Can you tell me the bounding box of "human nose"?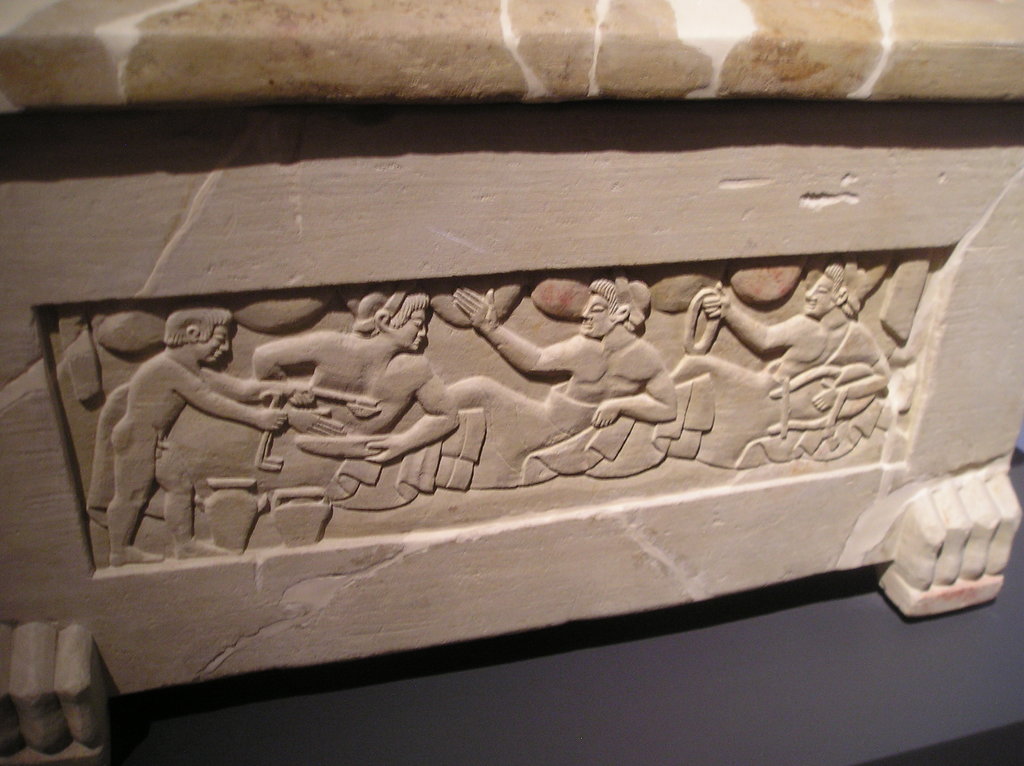
[580,306,592,319].
